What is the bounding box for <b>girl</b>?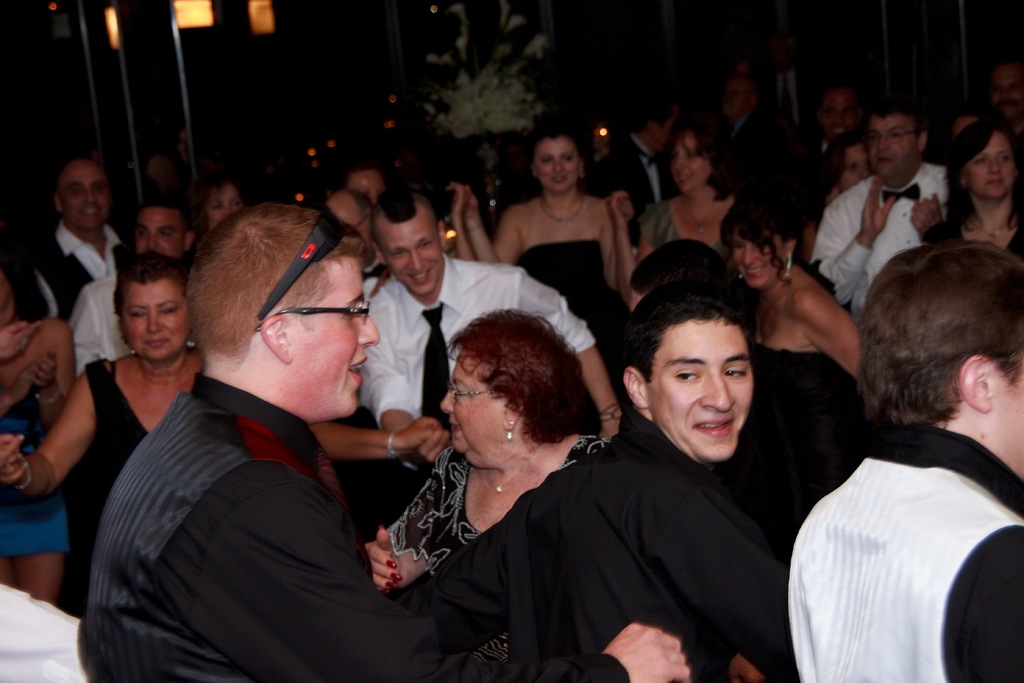
(721,194,871,474).
